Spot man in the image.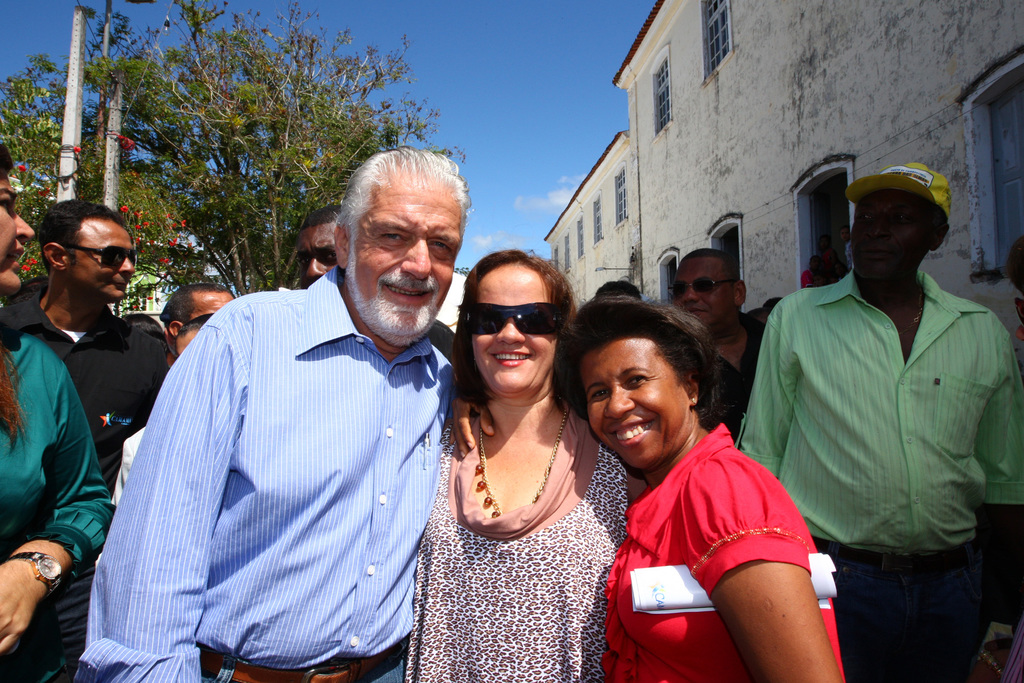
man found at [left=291, top=200, right=344, bottom=286].
